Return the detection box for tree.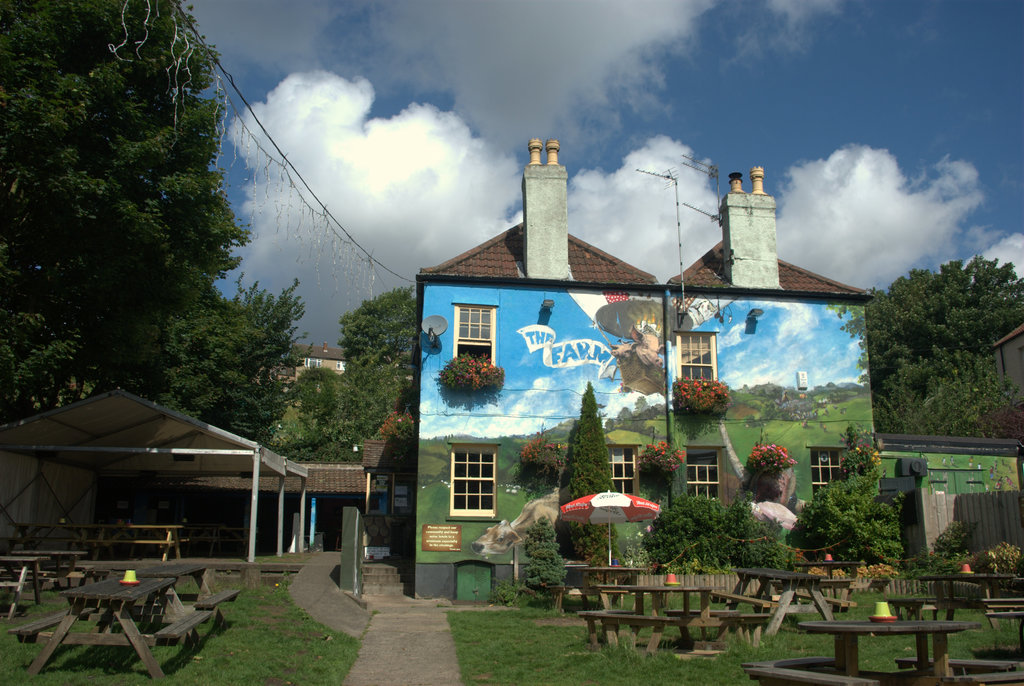
[left=797, top=465, right=962, bottom=568].
